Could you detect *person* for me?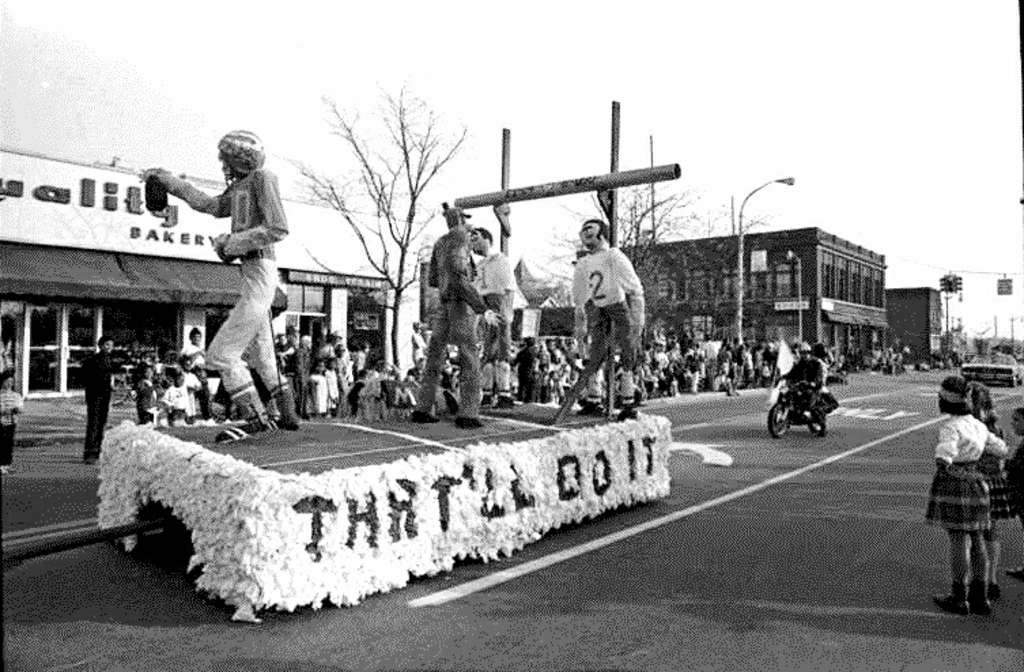
Detection result: [left=547, top=193, right=646, bottom=422].
